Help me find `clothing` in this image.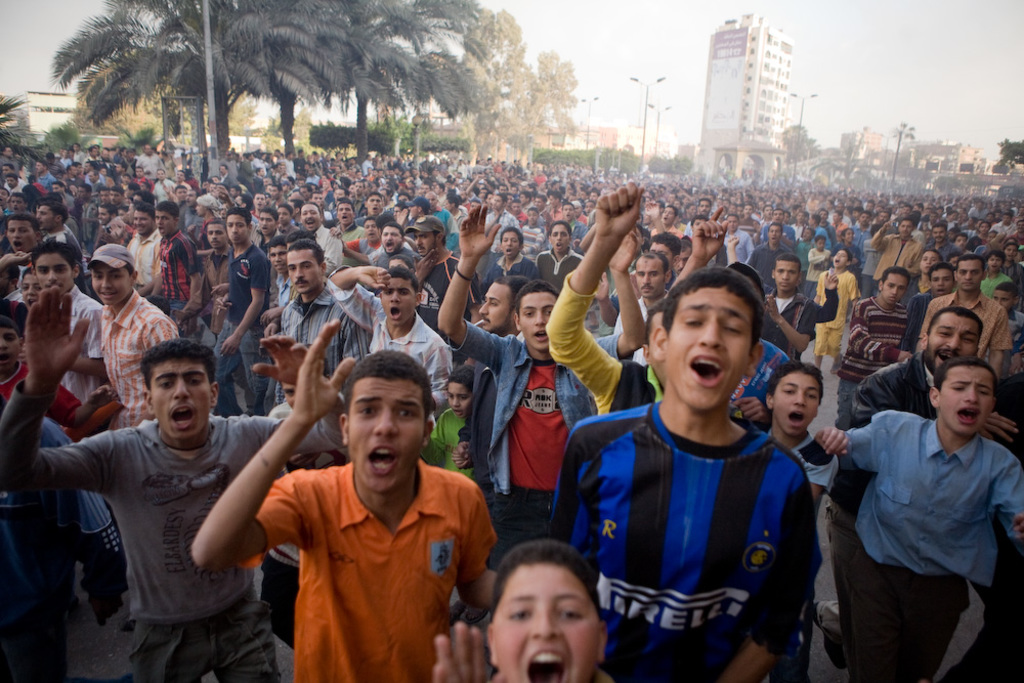
Found it: bbox=[555, 404, 816, 682].
